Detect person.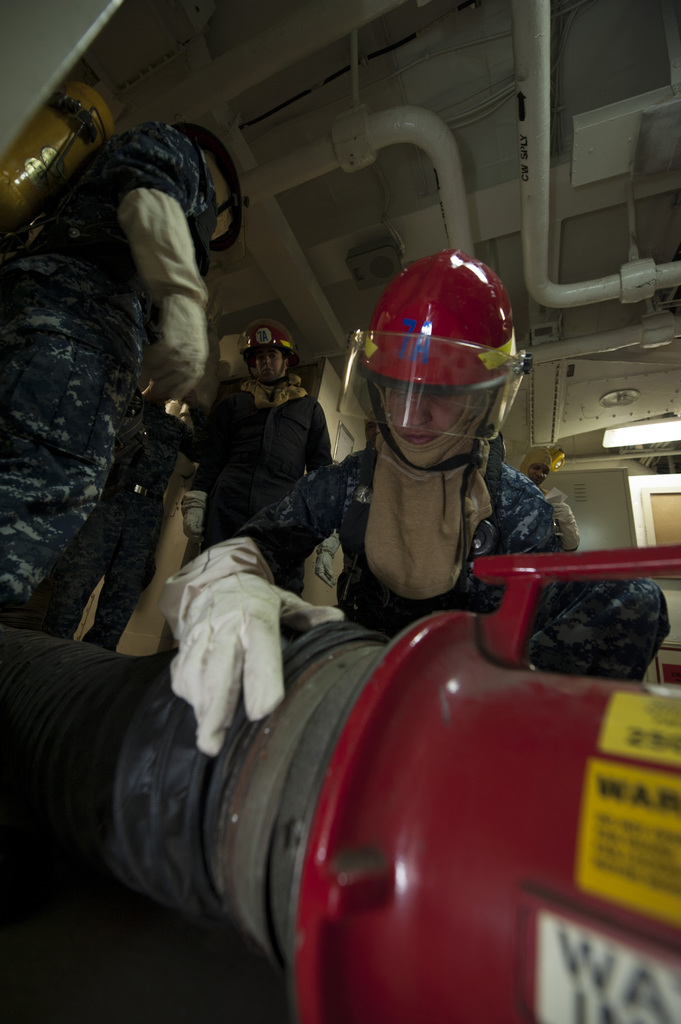
Detected at pyautogui.locateOnScreen(170, 249, 576, 756).
